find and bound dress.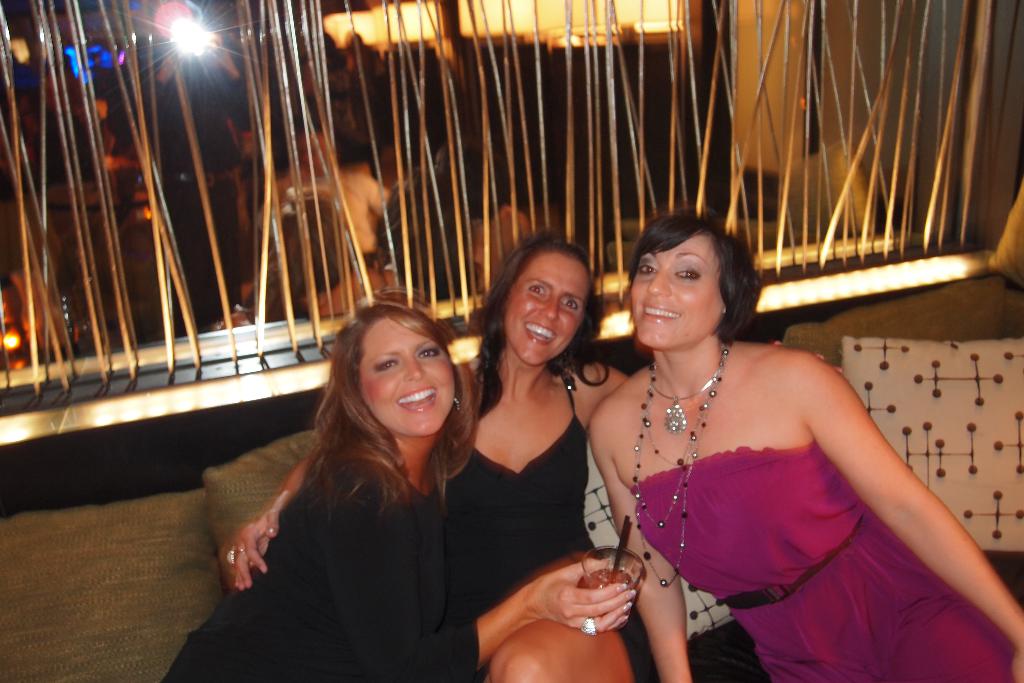
Bound: (630, 442, 1016, 682).
